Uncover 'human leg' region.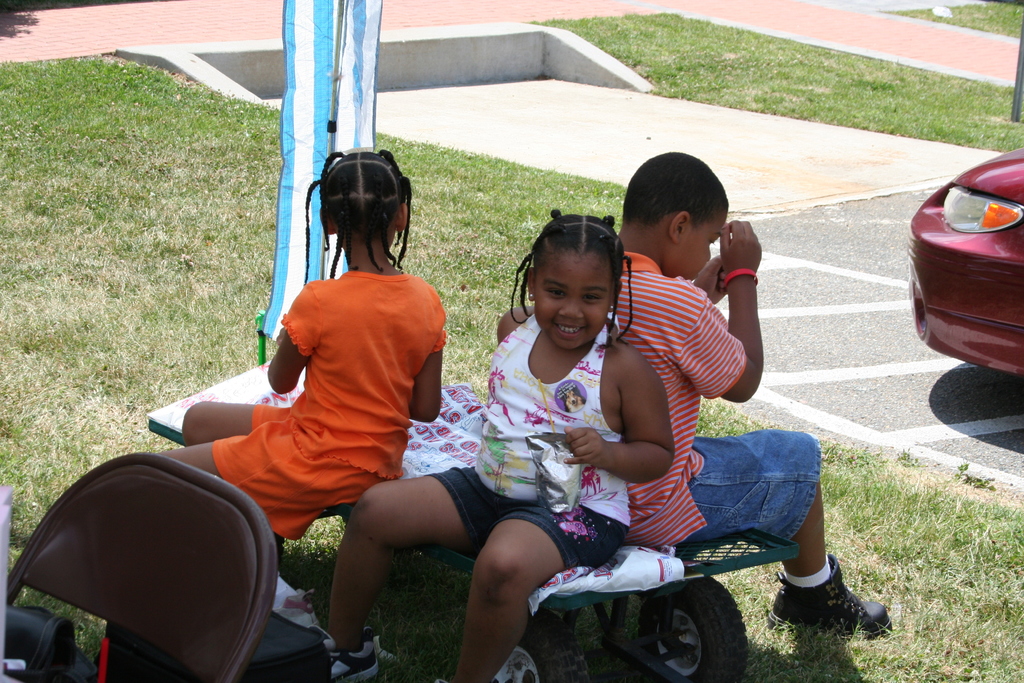
Uncovered: left=666, top=431, right=893, bottom=631.
